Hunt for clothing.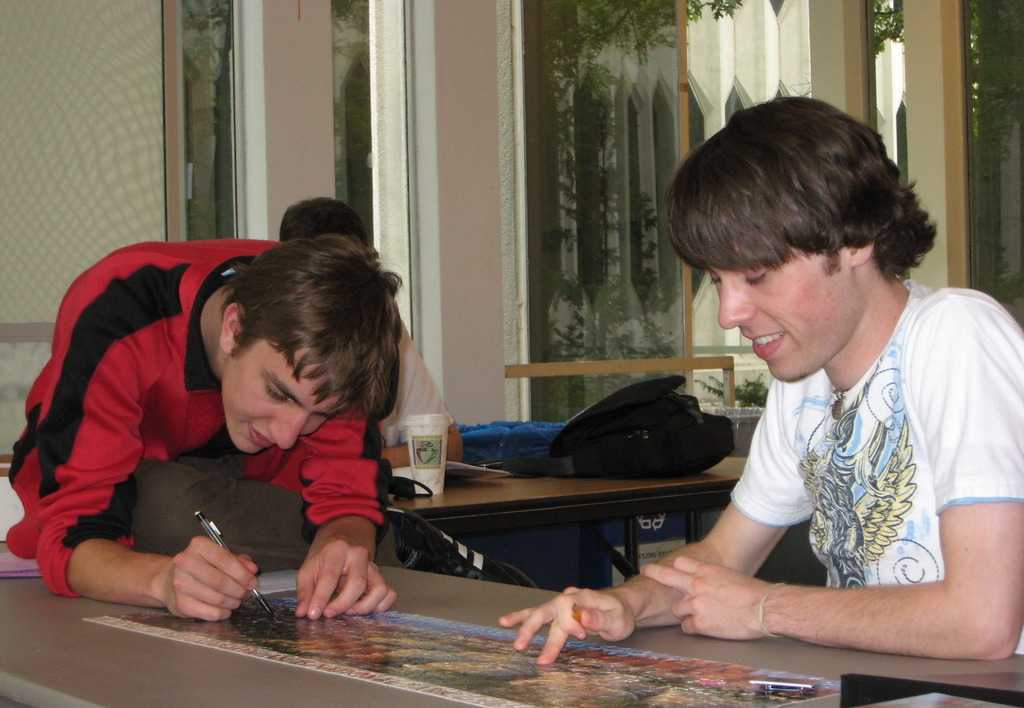
Hunted down at {"left": 382, "top": 338, "right": 457, "bottom": 445}.
